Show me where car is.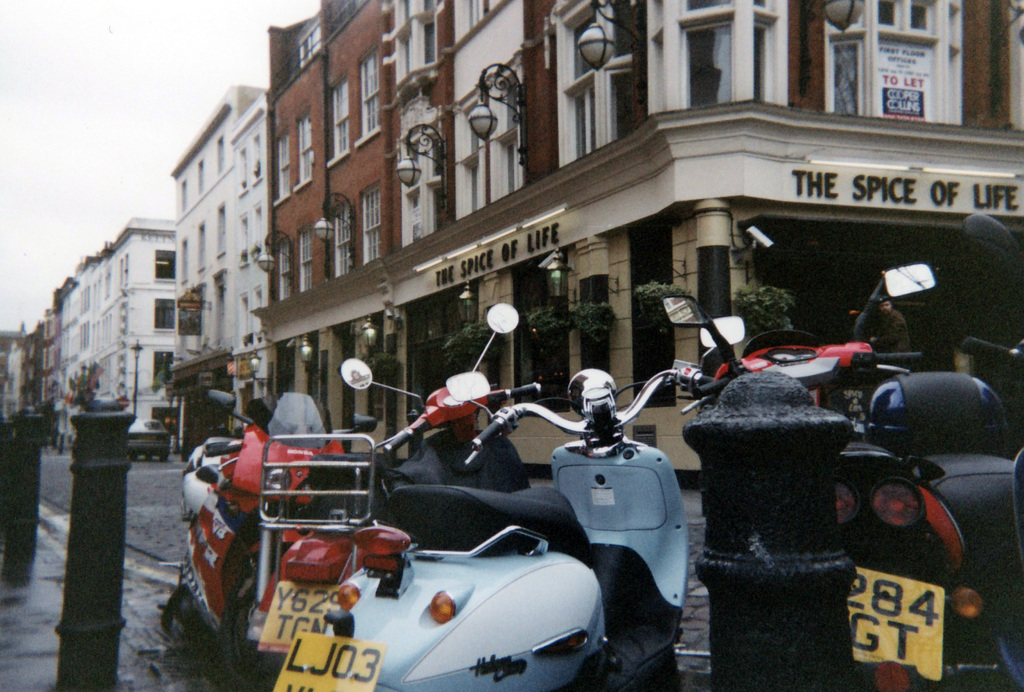
car is at 127, 420, 171, 465.
